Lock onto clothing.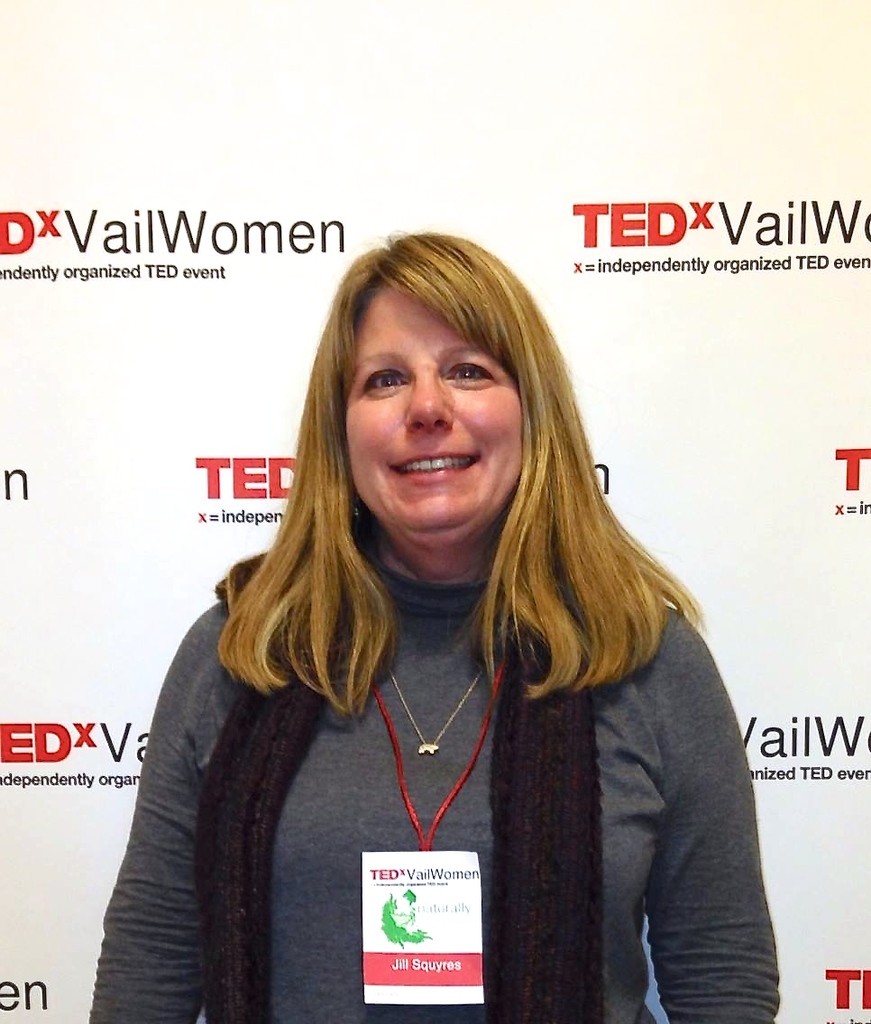
Locked: locate(72, 552, 729, 1004).
